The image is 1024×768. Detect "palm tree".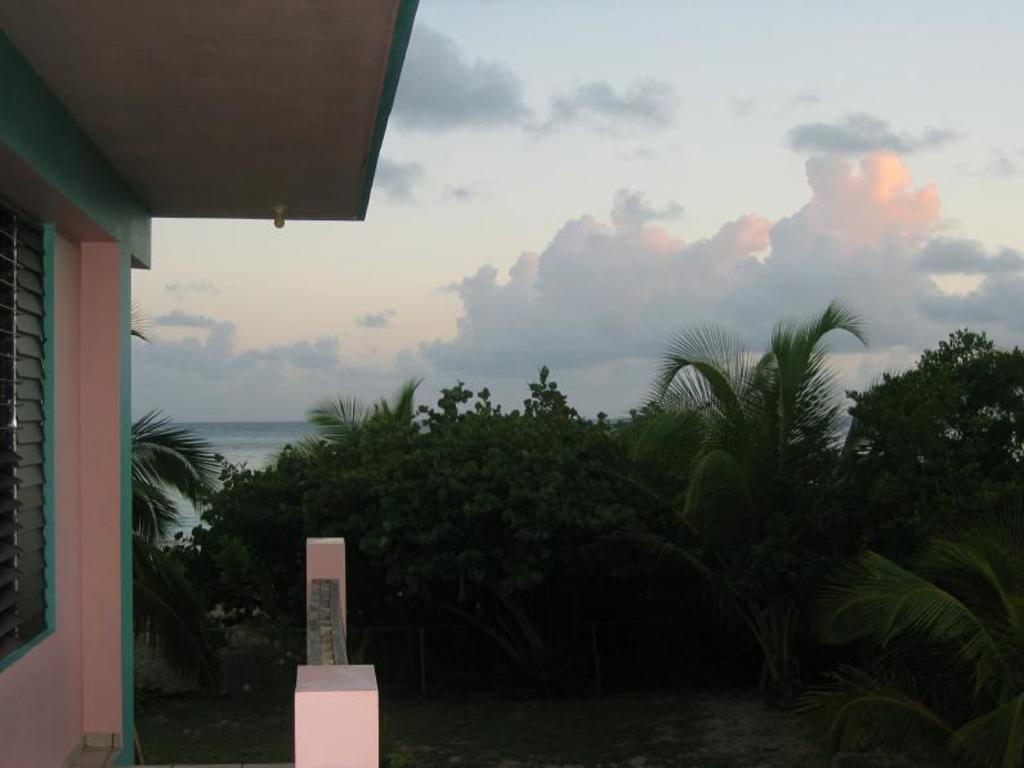
Detection: l=122, t=428, r=214, b=573.
